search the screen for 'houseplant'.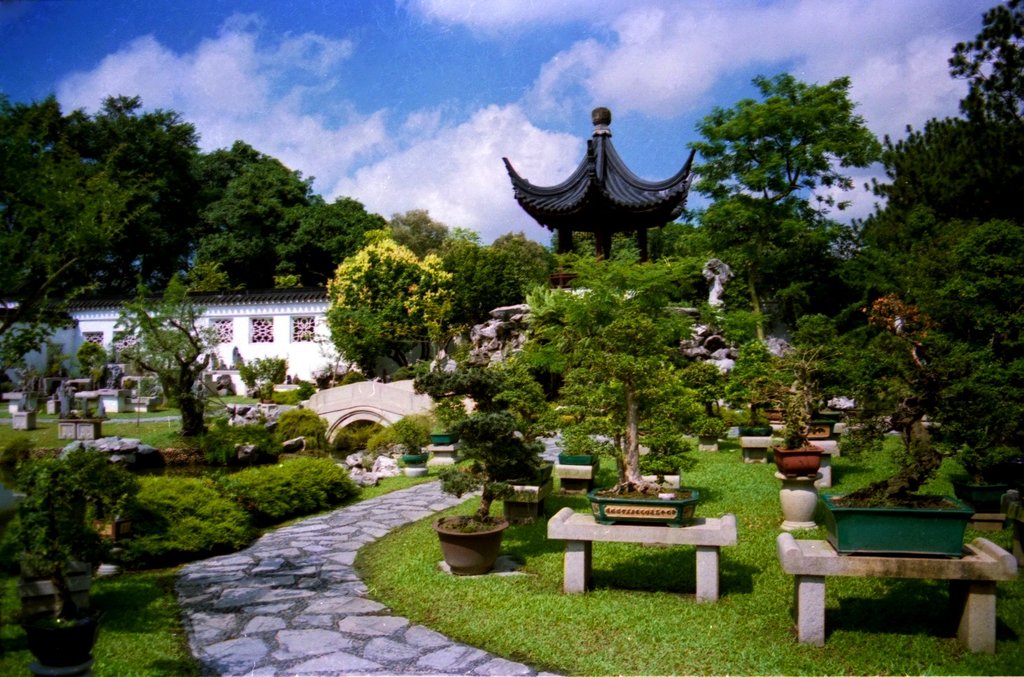
Found at 431/406/541/569.
